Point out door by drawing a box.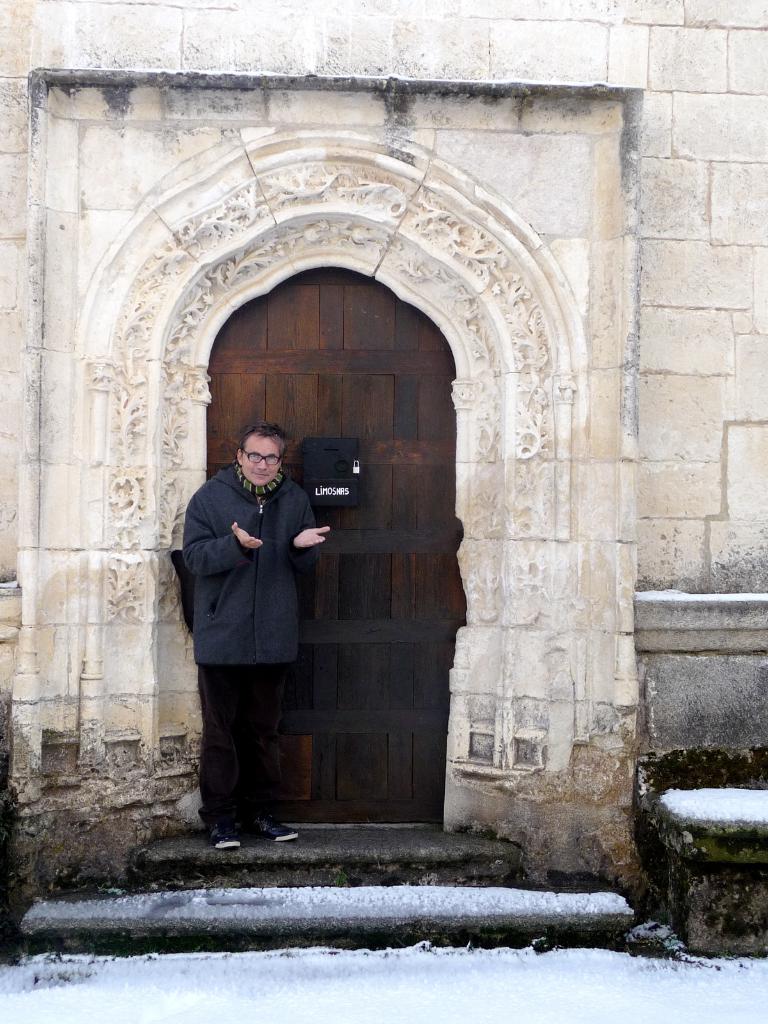
210:262:461:828.
